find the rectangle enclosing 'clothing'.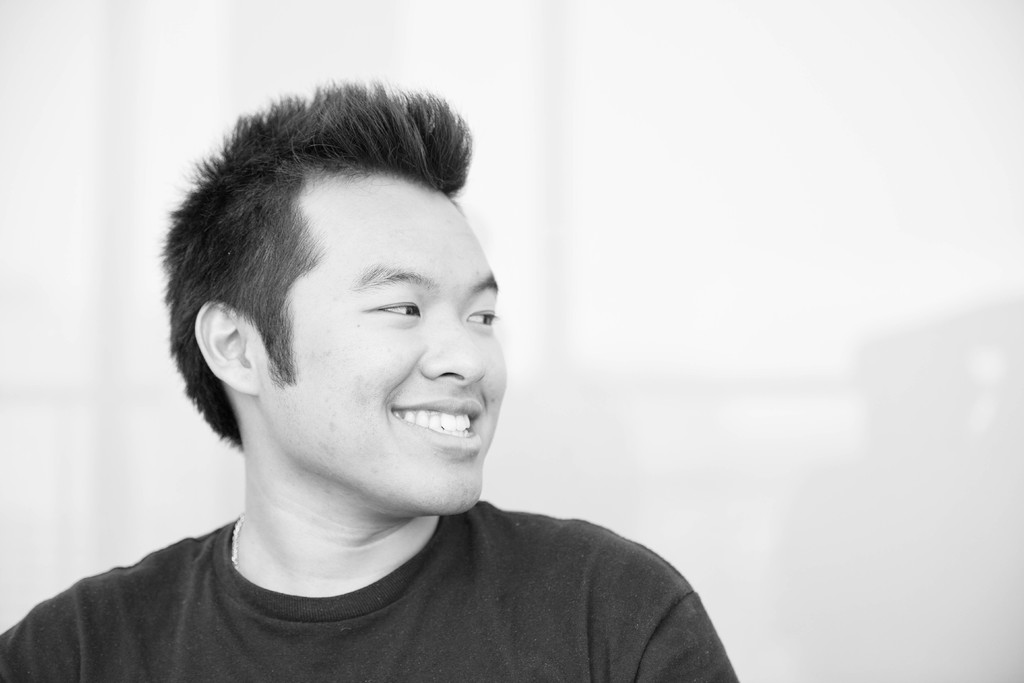
rect(0, 500, 732, 682).
